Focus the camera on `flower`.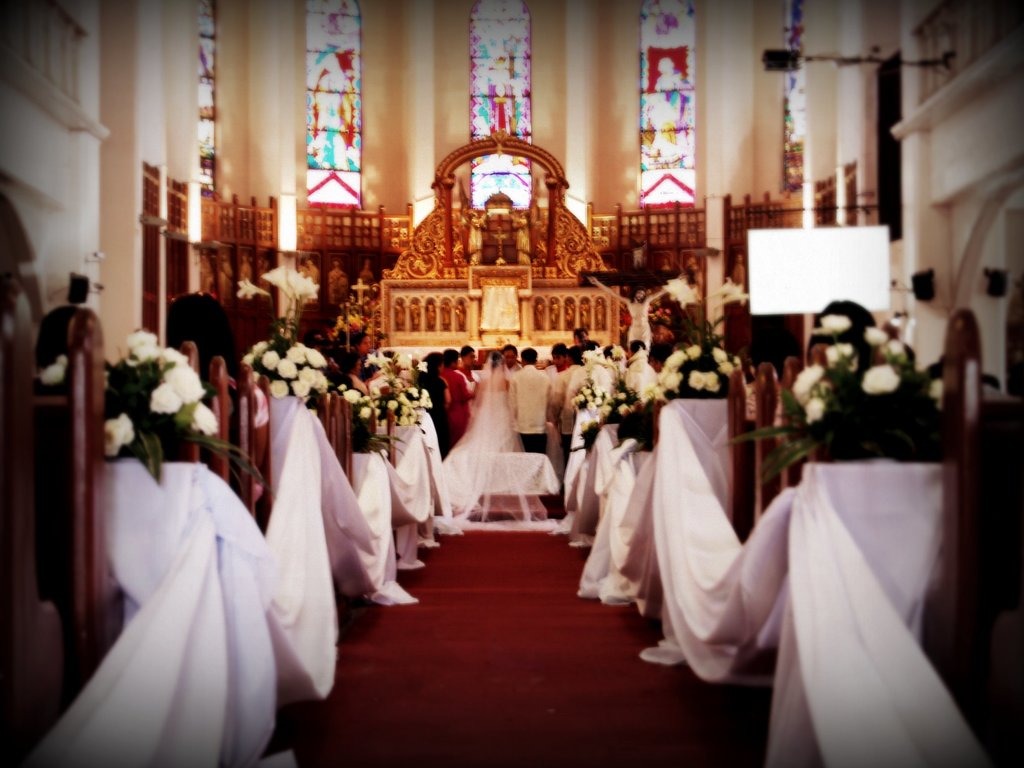
Focus region: {"left": 236, "top": 275, "right": 276, "bottom": 298}.
